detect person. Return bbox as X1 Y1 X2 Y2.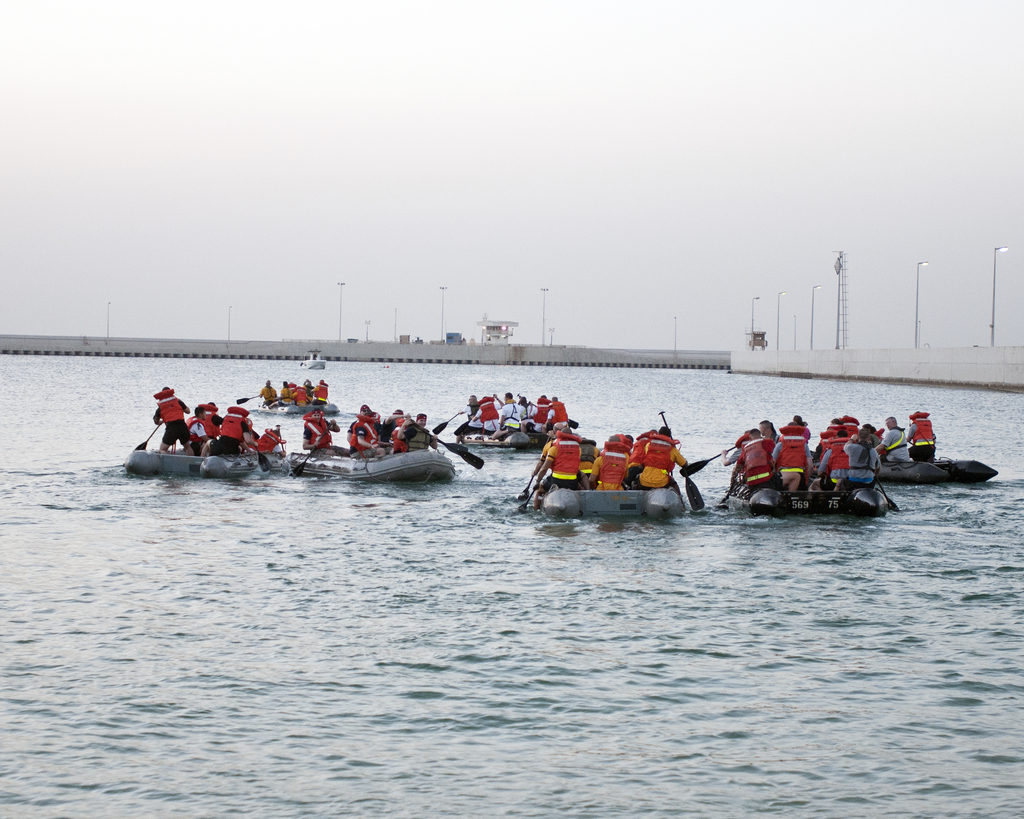
266 400 342 465.
